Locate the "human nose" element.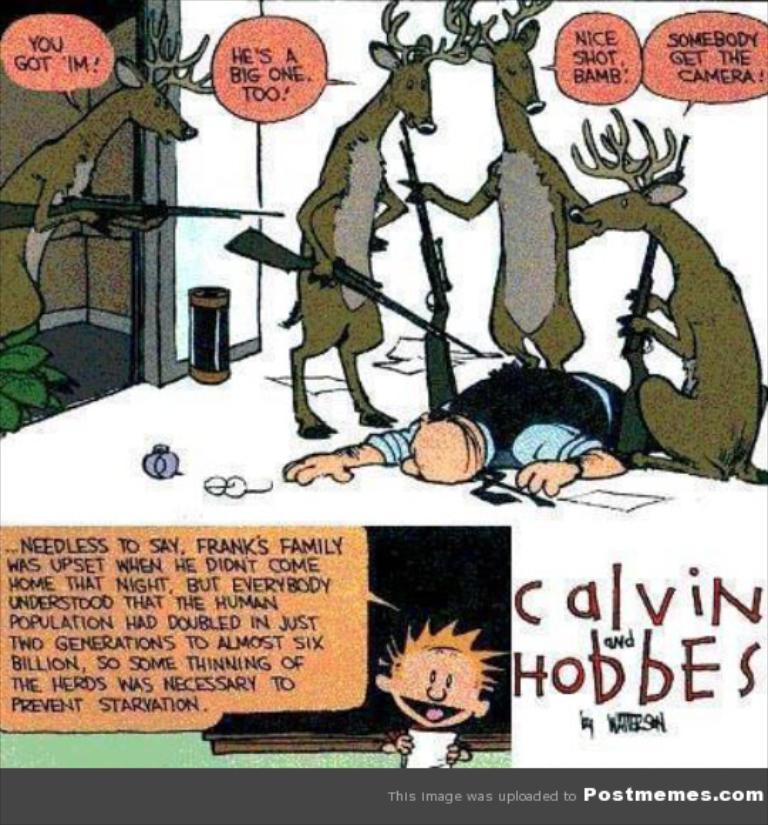
Element bbox: x1=421 y1=683 x2=449 y2=704.
